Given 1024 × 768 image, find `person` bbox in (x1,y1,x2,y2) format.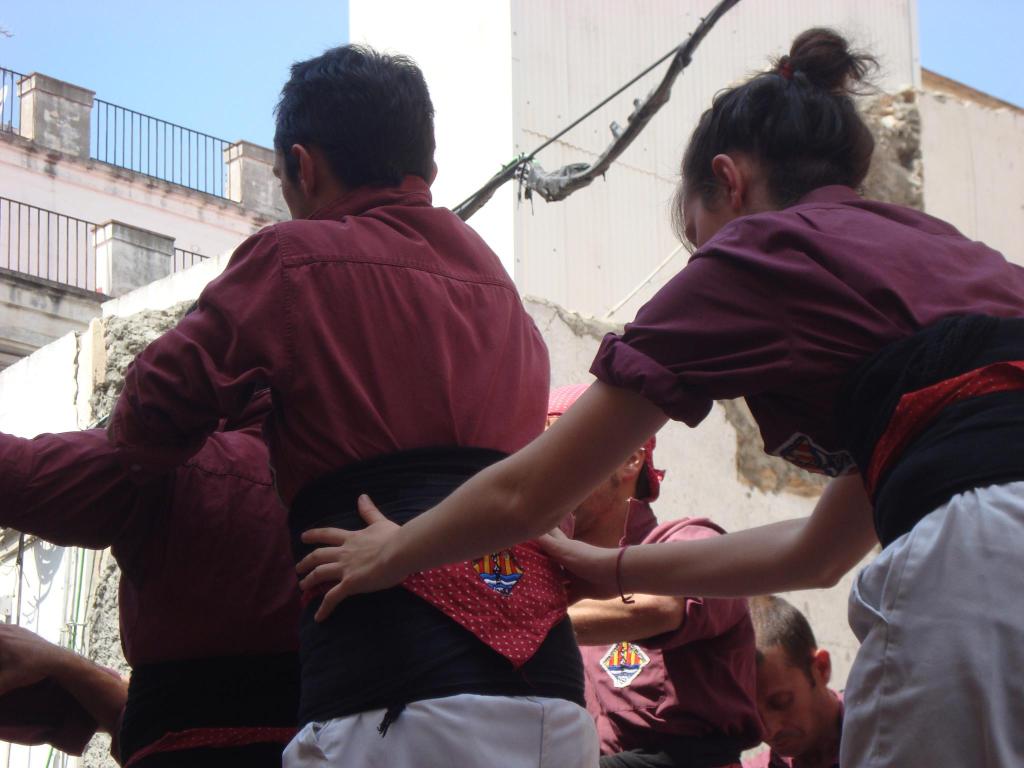
(739,590,843,767).
